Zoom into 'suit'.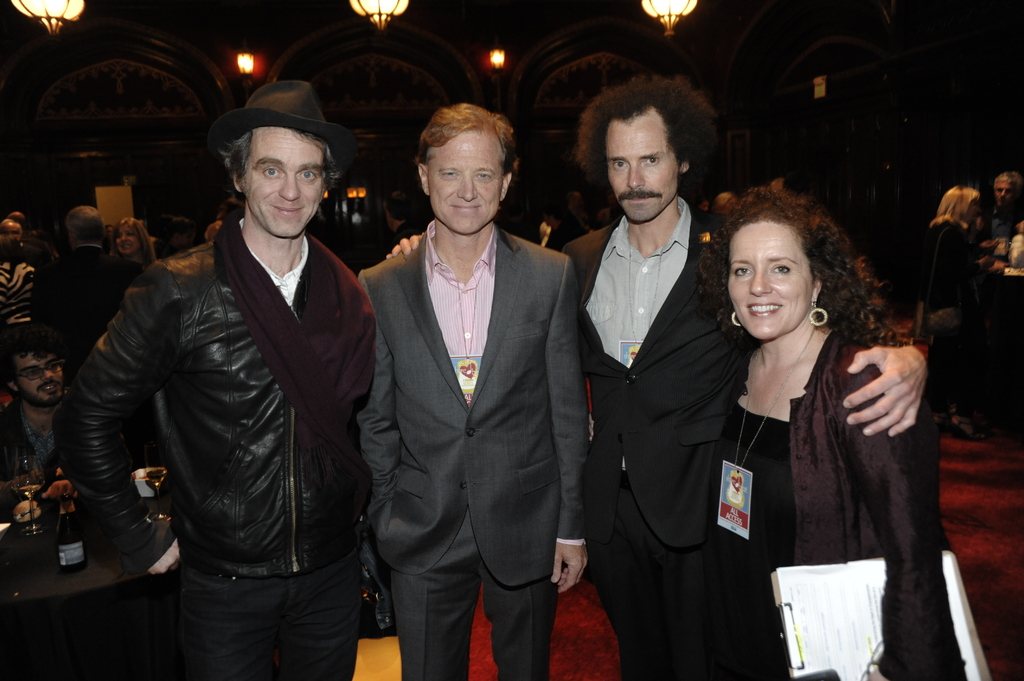
Zoom target: [351, 214, 586, 680].
